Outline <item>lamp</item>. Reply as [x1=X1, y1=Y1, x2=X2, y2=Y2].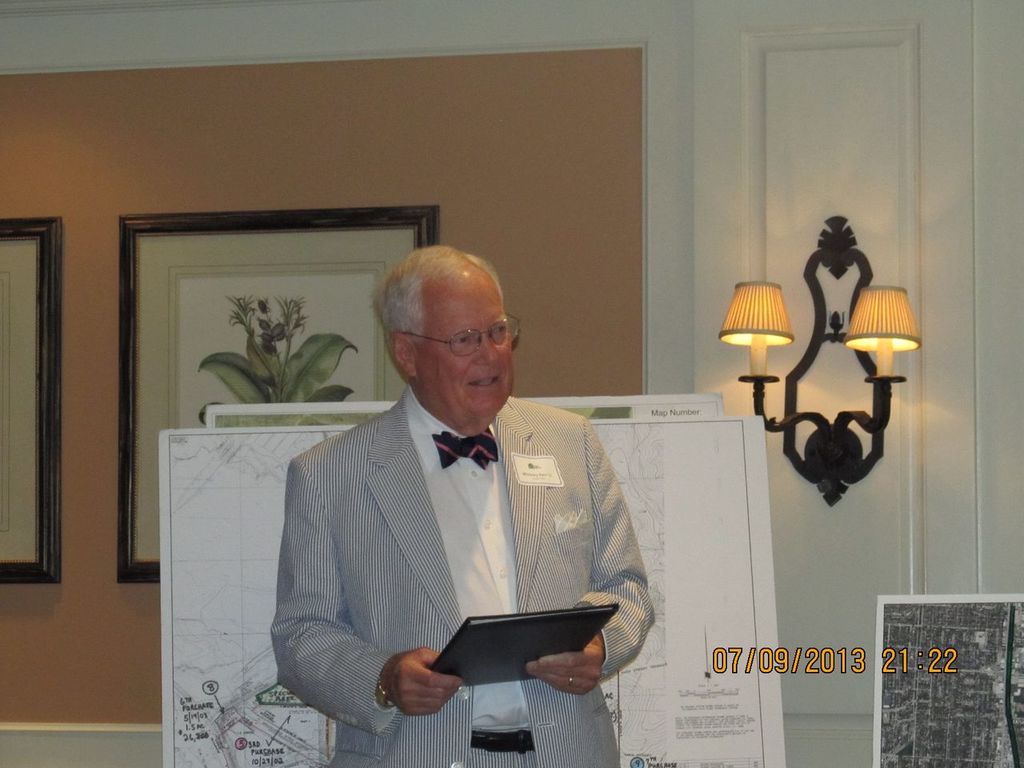
[x1=725, y1=229, x2=918, y2=546].
